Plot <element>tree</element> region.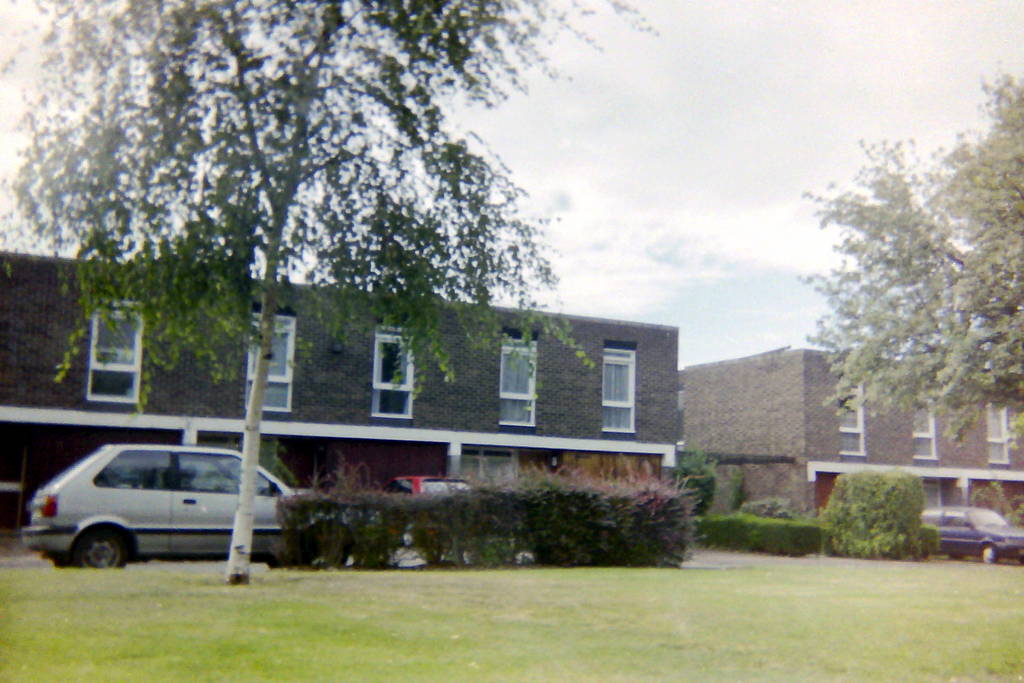
Plotted at locate(0, 0, 660, 585).
